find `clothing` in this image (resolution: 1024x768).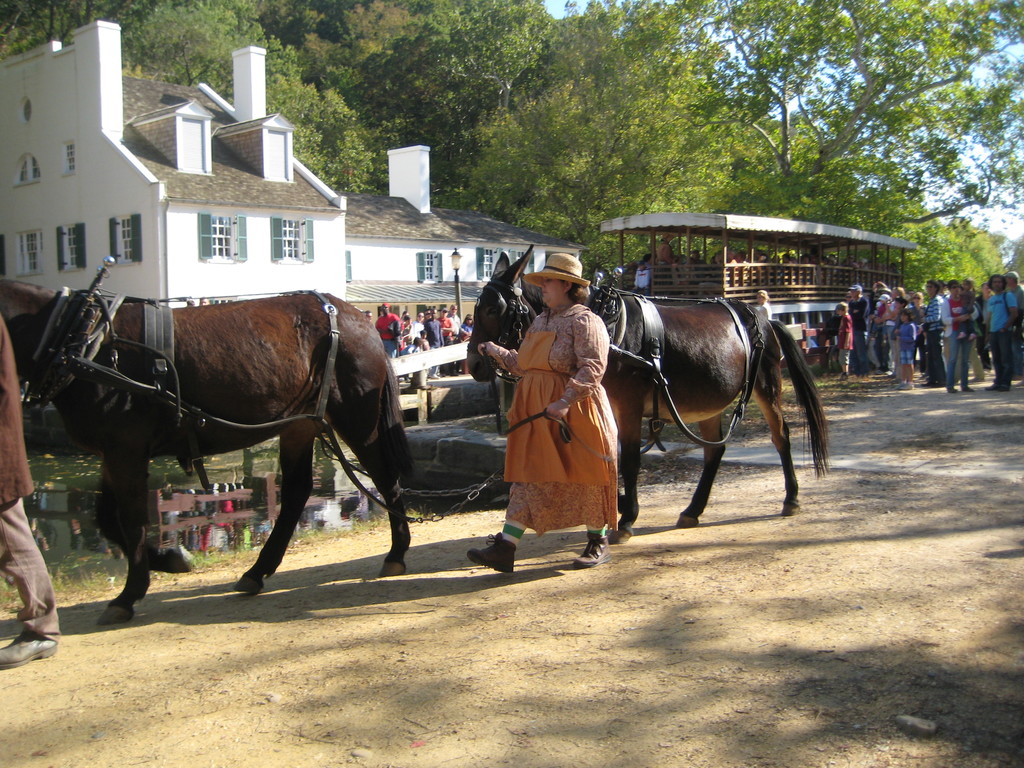
{"left": 525, "top": 245, "right": 593, "bottom": 284}.
